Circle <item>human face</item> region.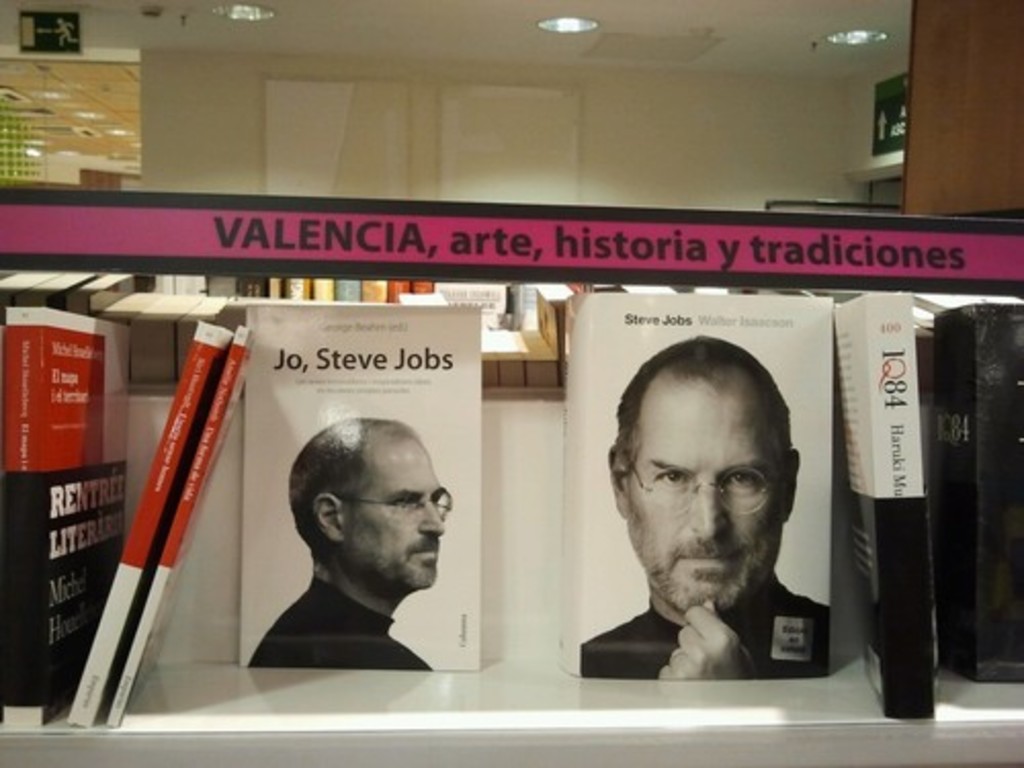
Region: [342, 440, 446, 592].
